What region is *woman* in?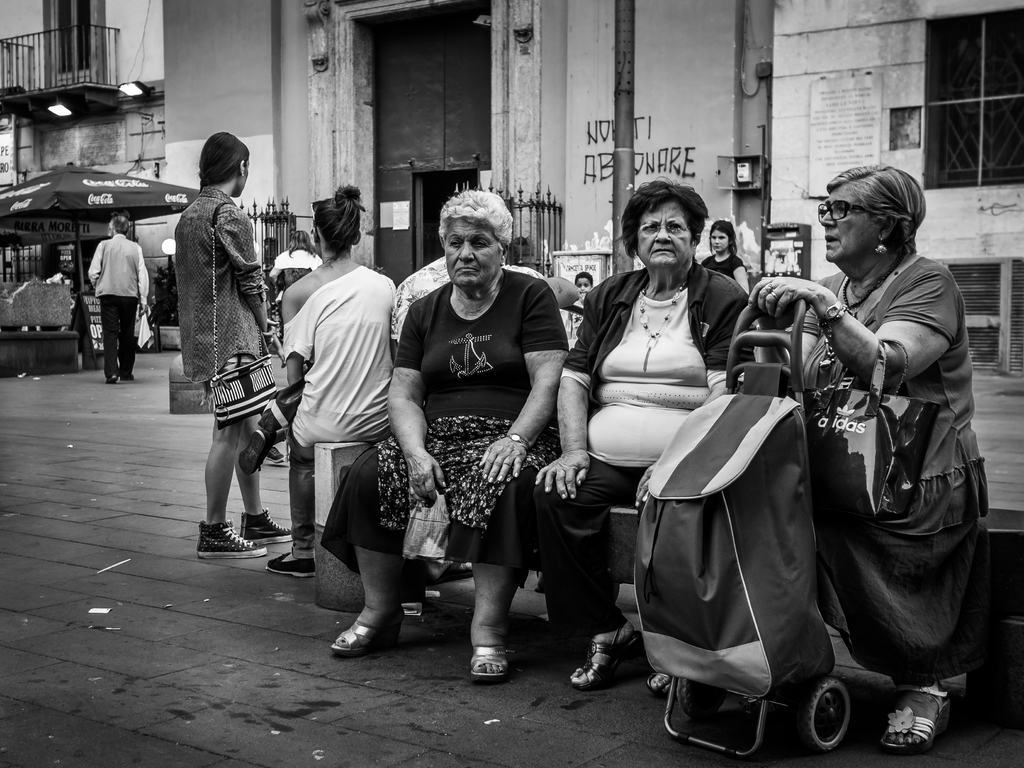
{"x1": 557, "y1": 191, "x2": 751, "y2": 655}.
